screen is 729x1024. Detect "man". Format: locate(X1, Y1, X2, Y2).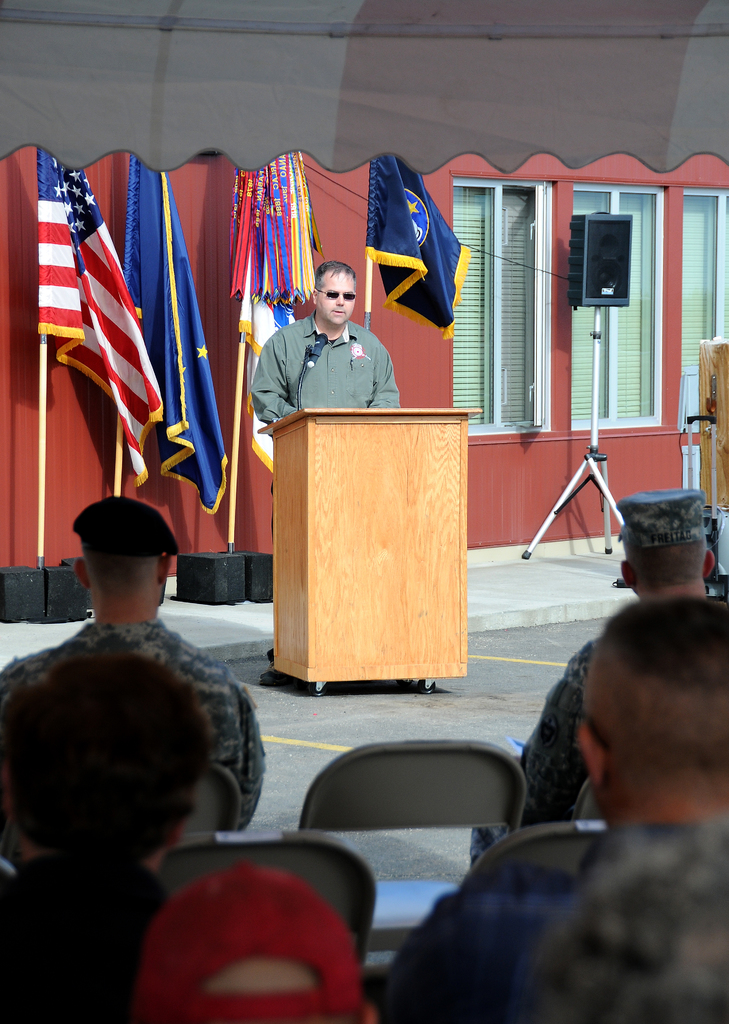
locate(380, 599, 728, 1023).
